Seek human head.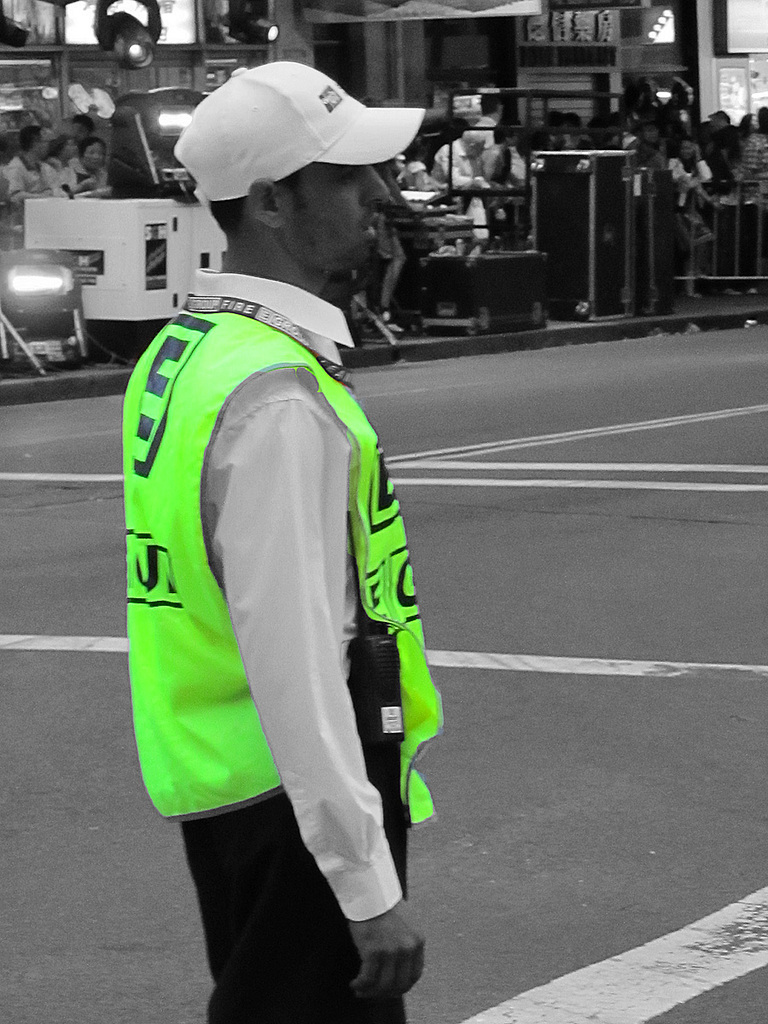
480 92 502 119.
